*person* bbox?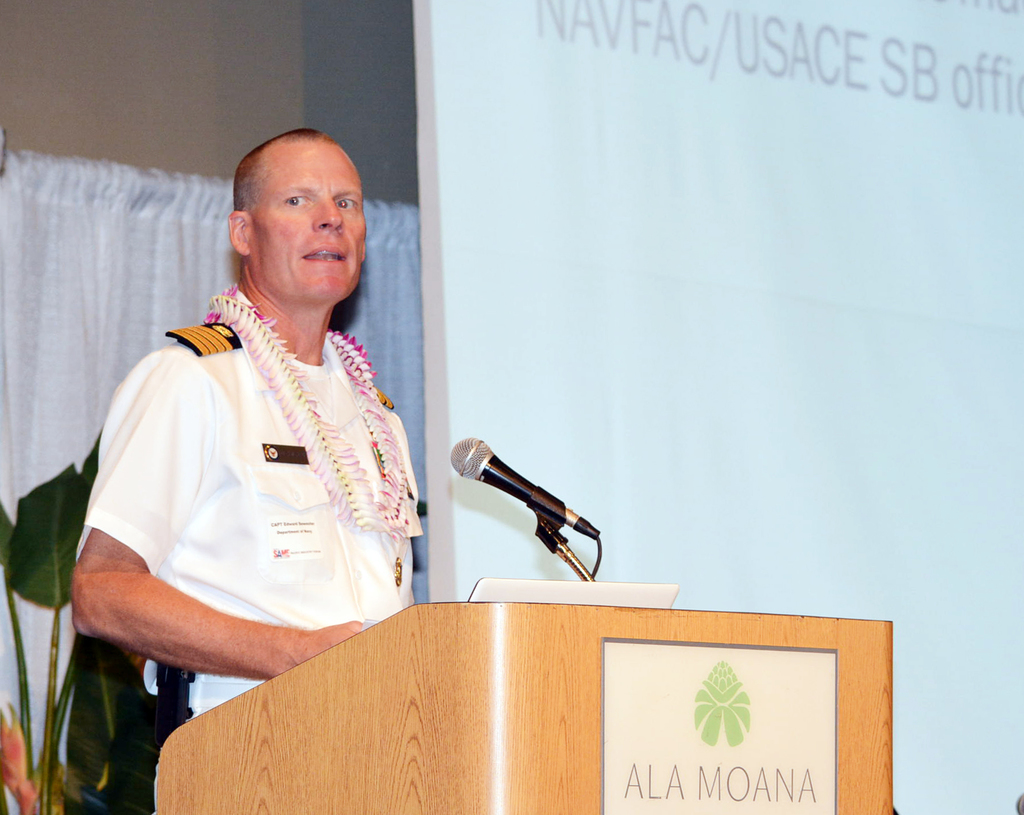
BBox(70, 127, 424, 740)
